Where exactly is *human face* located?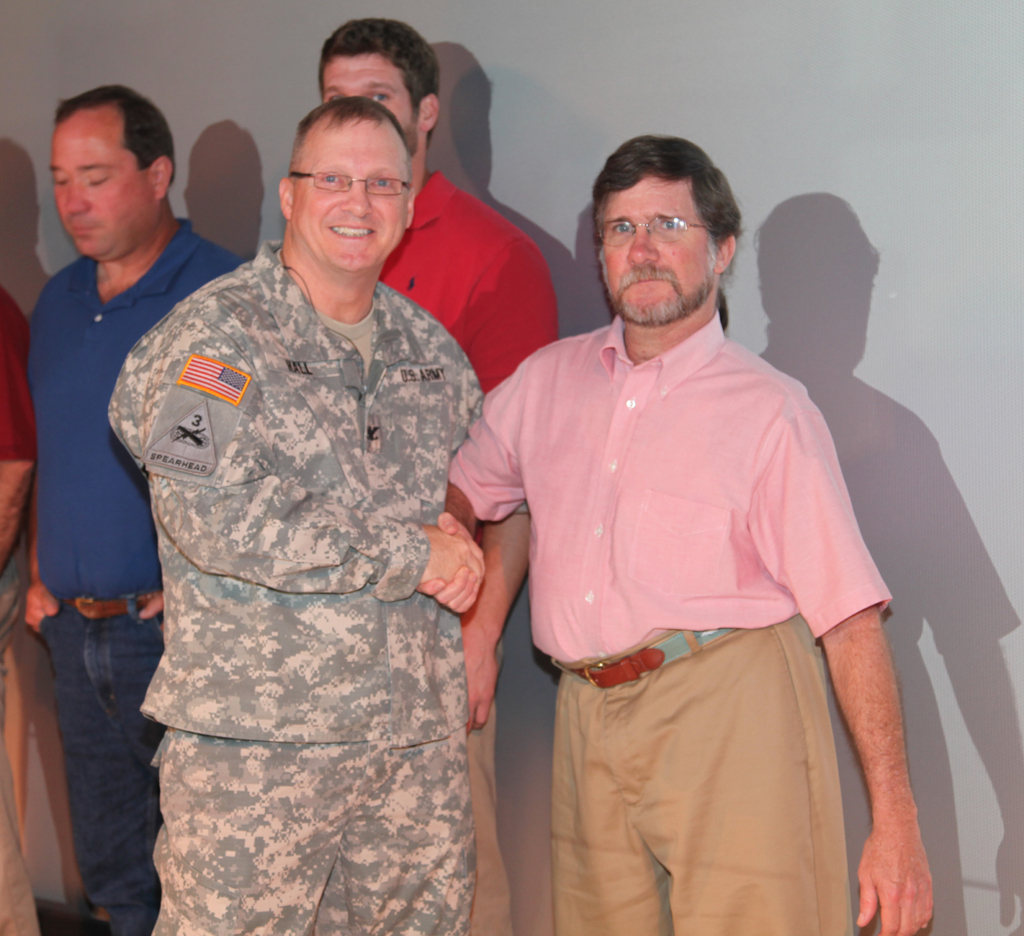
Its bounding box is 598,176,723,325.
